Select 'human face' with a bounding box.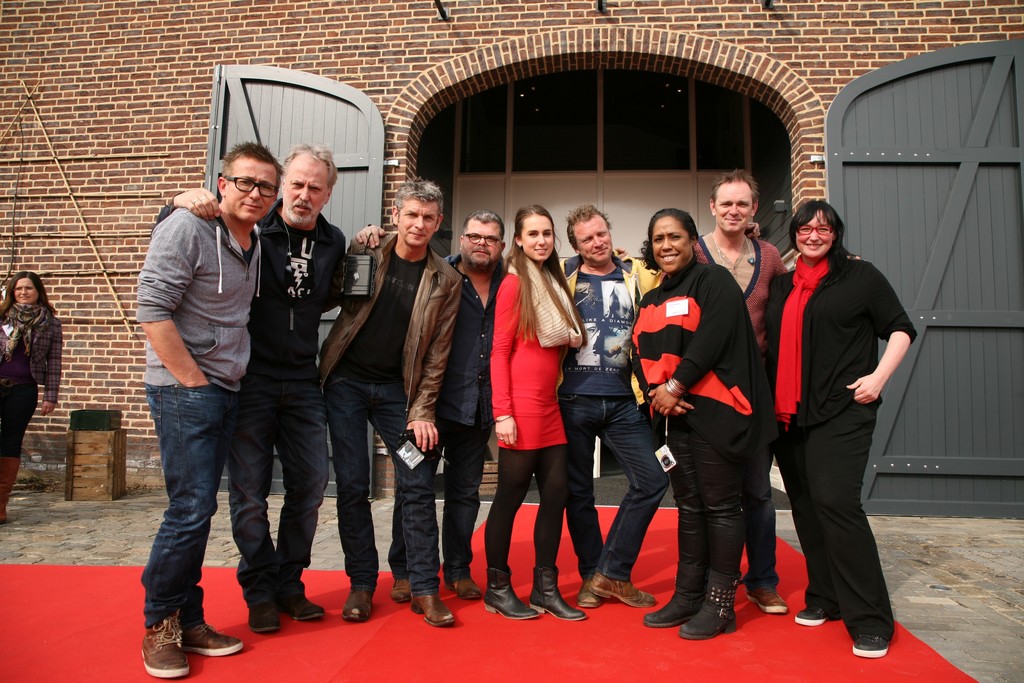
region(283, 153, 329, 223).
